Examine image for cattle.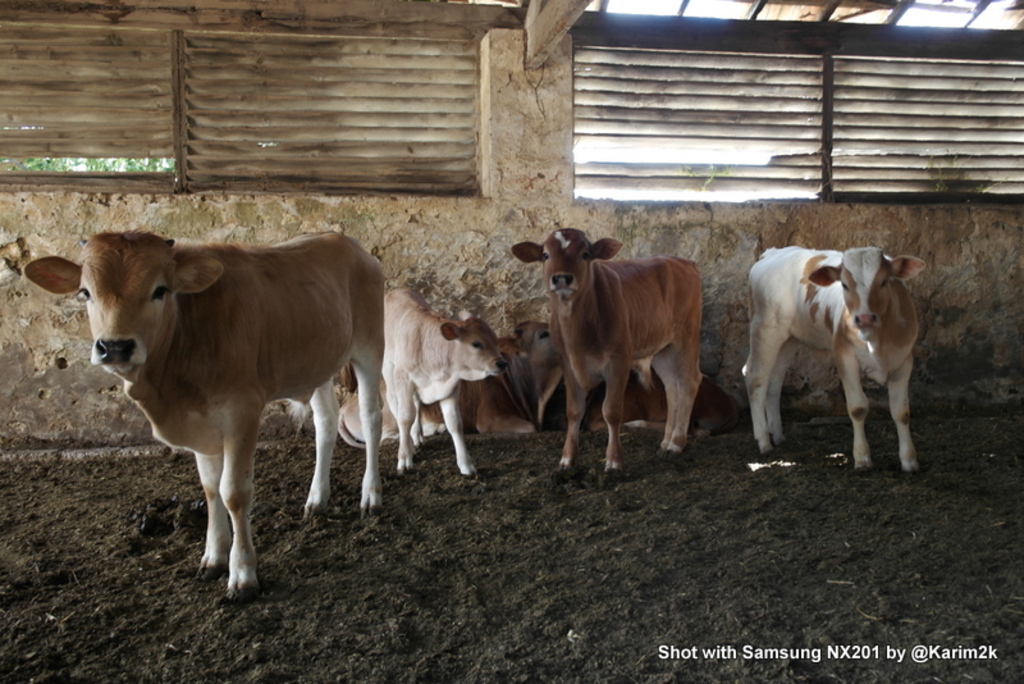
Examination result: {"x1": 748, "y1": 242, "x2": 919, "y2": 465}.
